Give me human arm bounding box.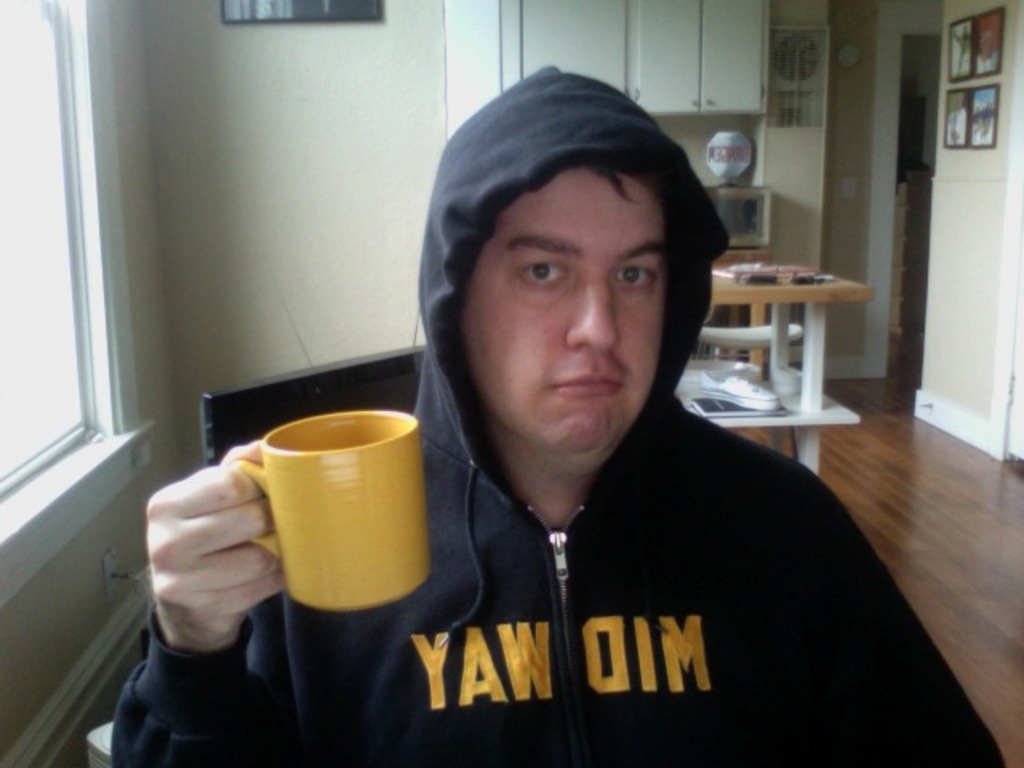
112,414,294,749.
